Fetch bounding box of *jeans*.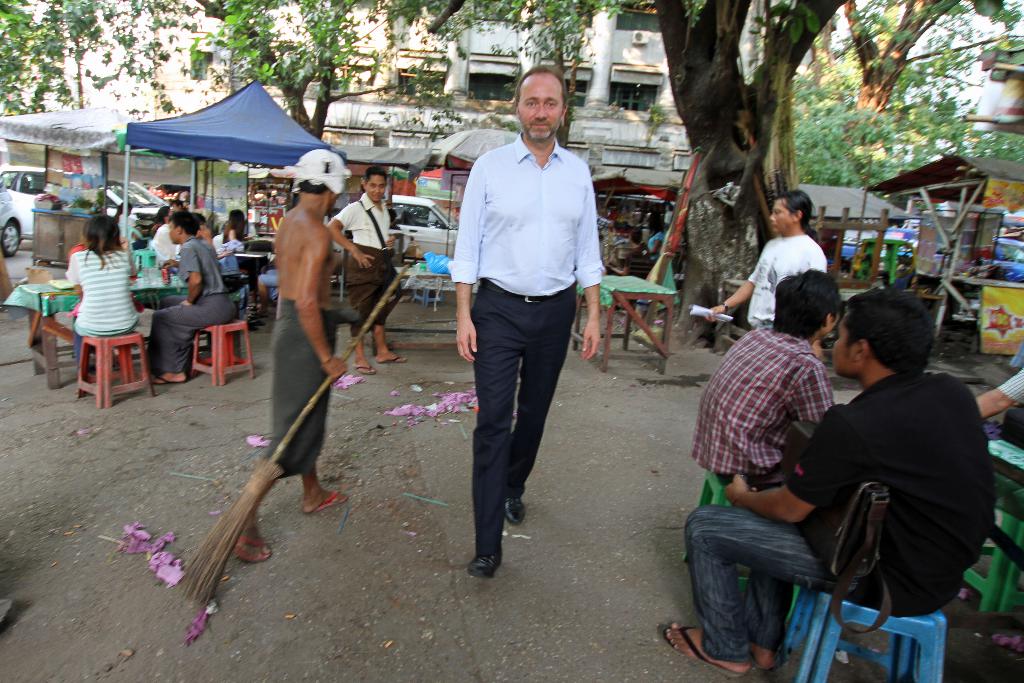
Bbox: detection(685, 503, 856, 657).
